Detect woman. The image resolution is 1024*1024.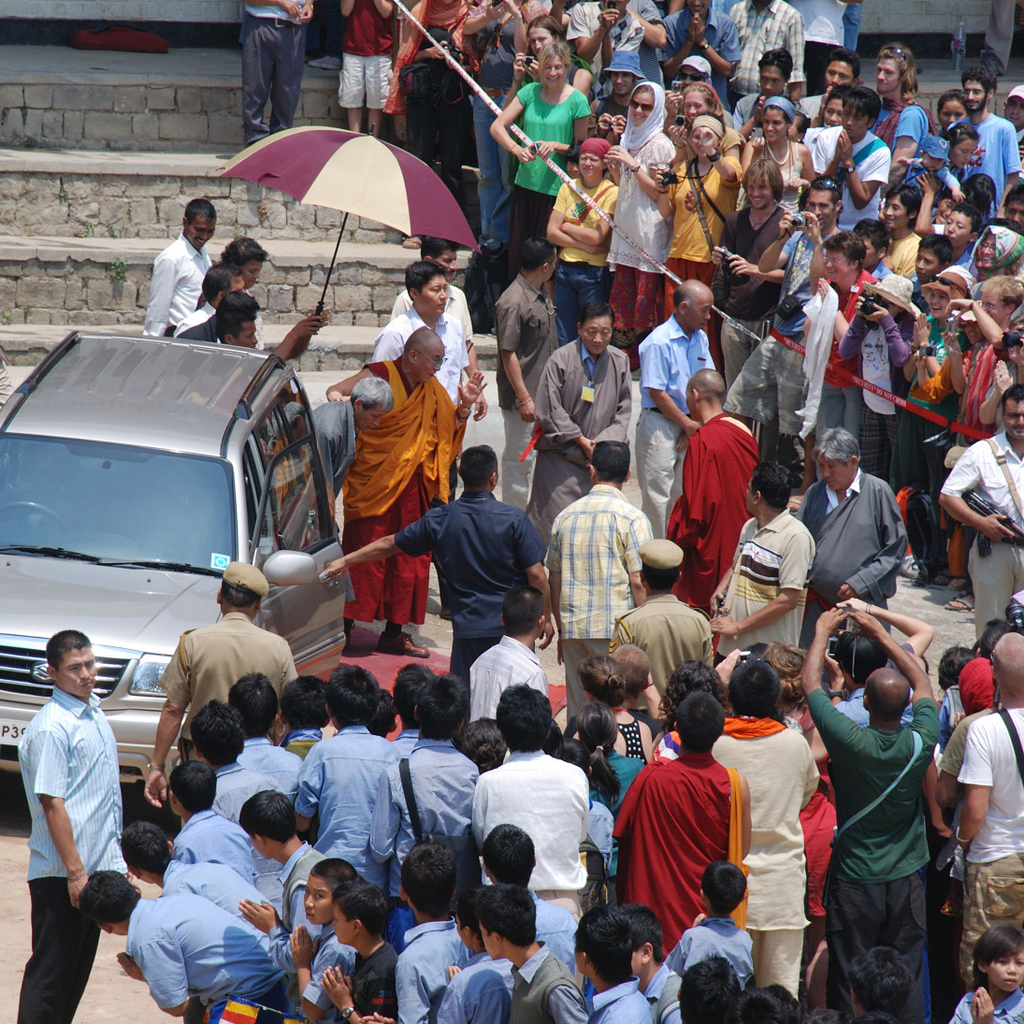
502 15 594 96.
